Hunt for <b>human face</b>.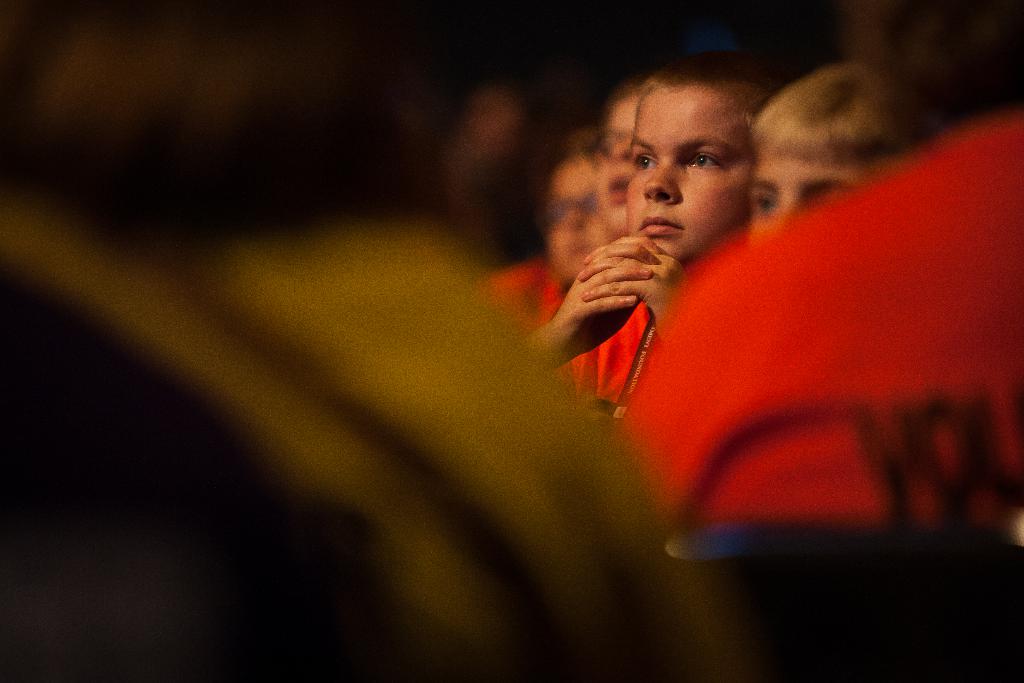
Hunted down at BBox(550, 151, 615, 283).
